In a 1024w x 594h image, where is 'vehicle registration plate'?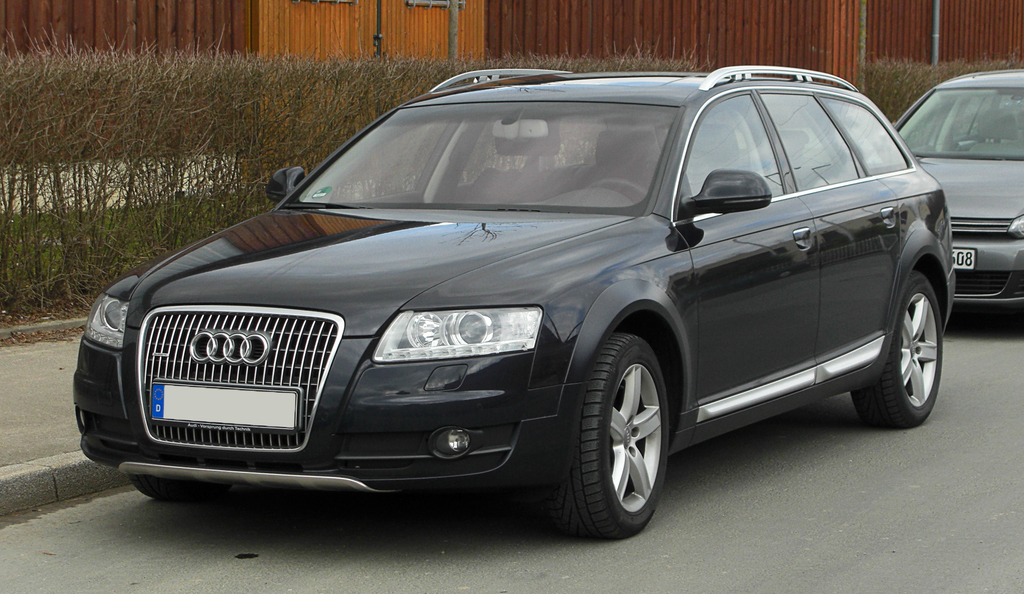
{"x1": 954, "y1": 247, "x2": 976, "y2": 268}.
